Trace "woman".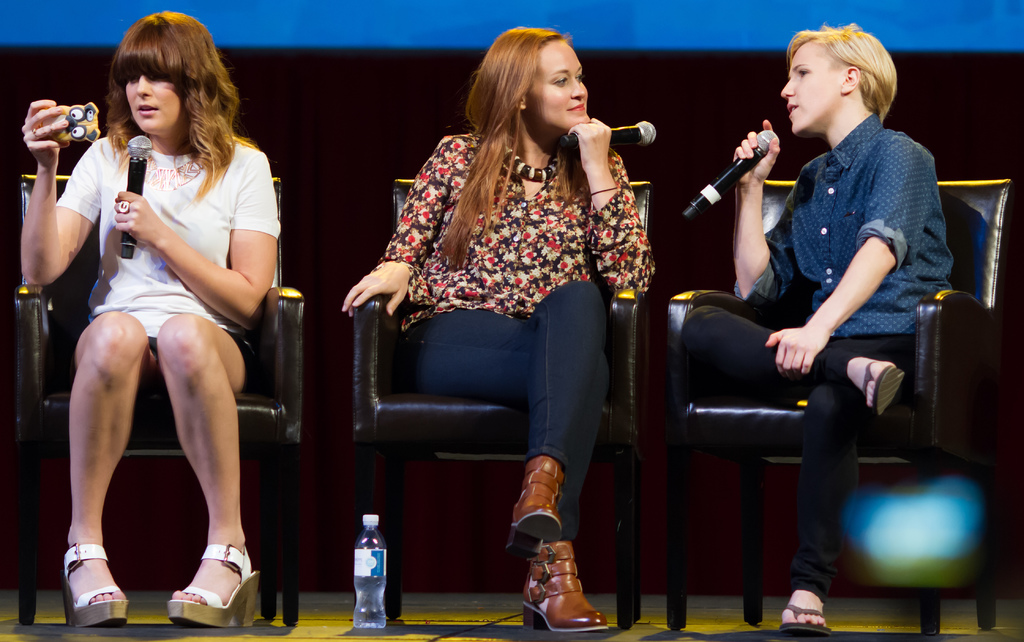
Traced to 19, 8, 278, 630.
